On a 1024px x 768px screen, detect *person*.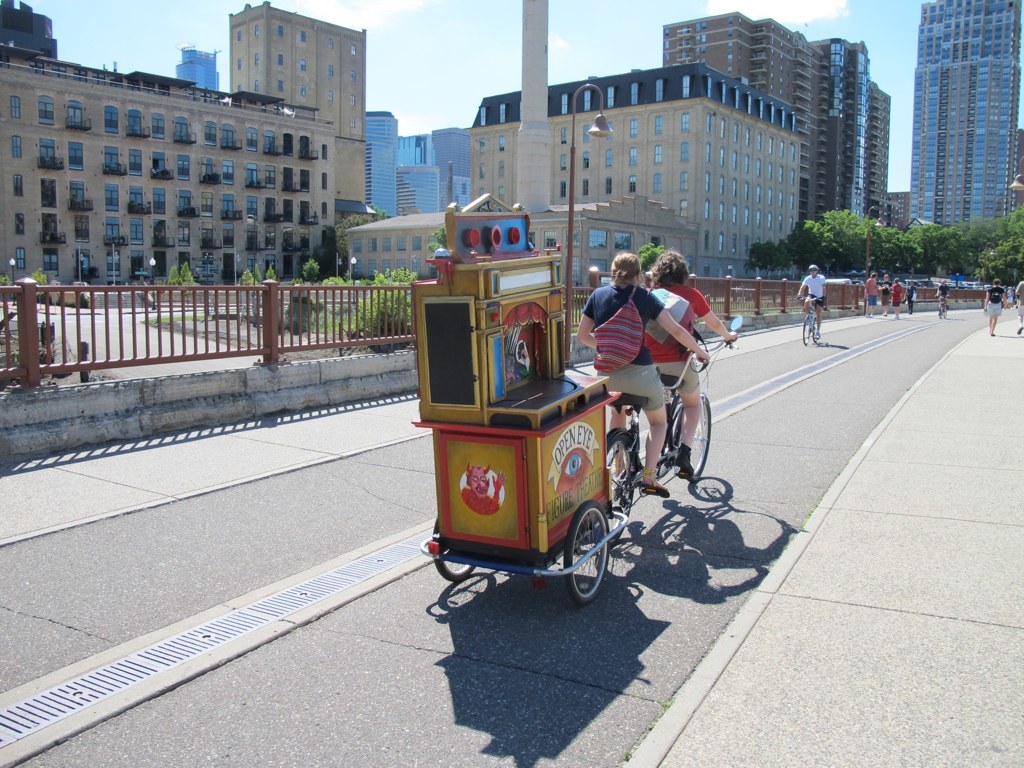
pyautogui.locateOnScreen(979, 274, 1005, 337).
